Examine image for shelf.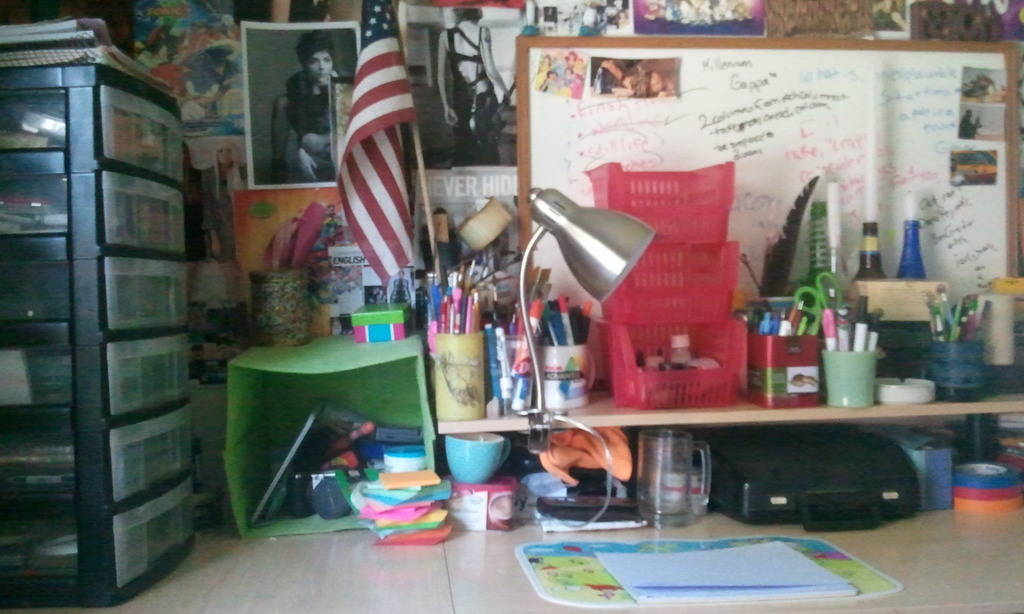
Examination result: region(106, 93, 183, 169).
